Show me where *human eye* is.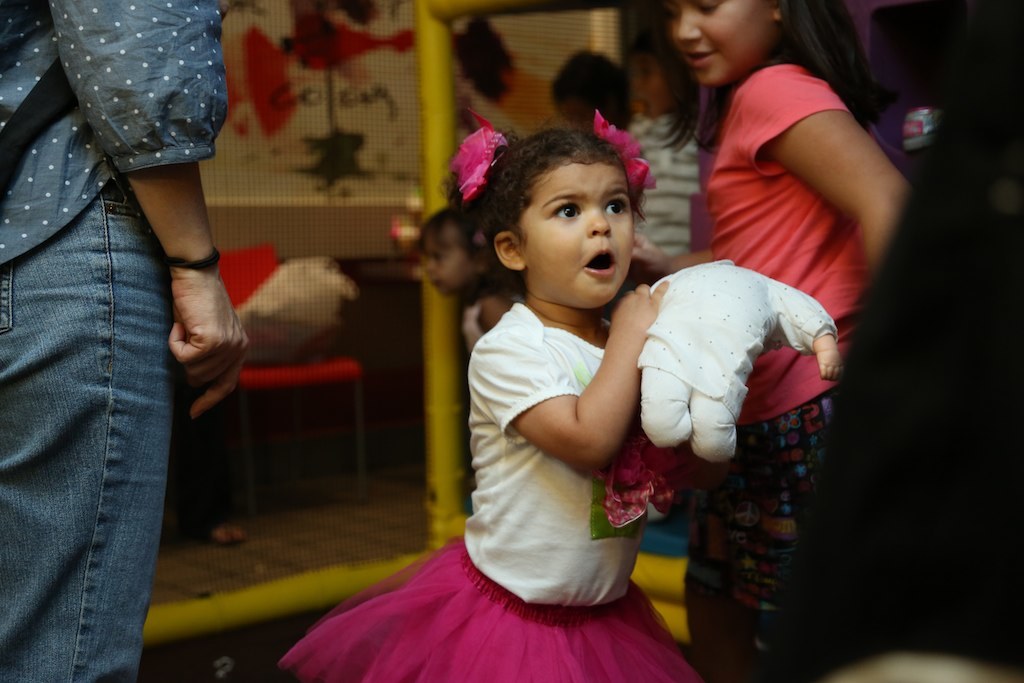
*human eye* is at 551, 198, 582, 220.
